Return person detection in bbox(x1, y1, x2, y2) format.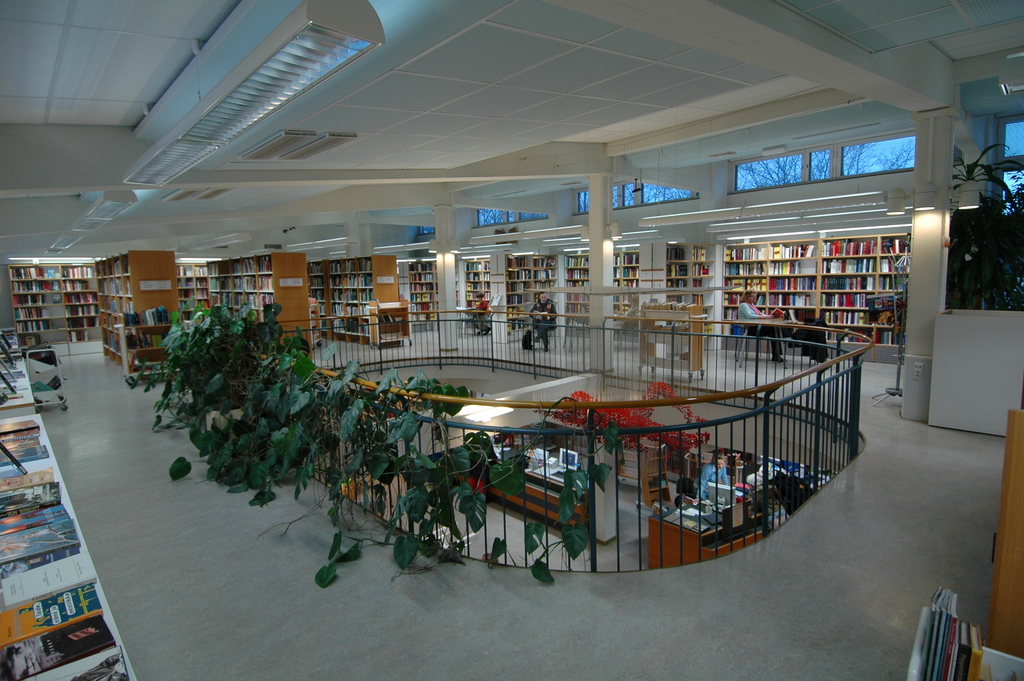
bbox(529, 290, 559, 352).
